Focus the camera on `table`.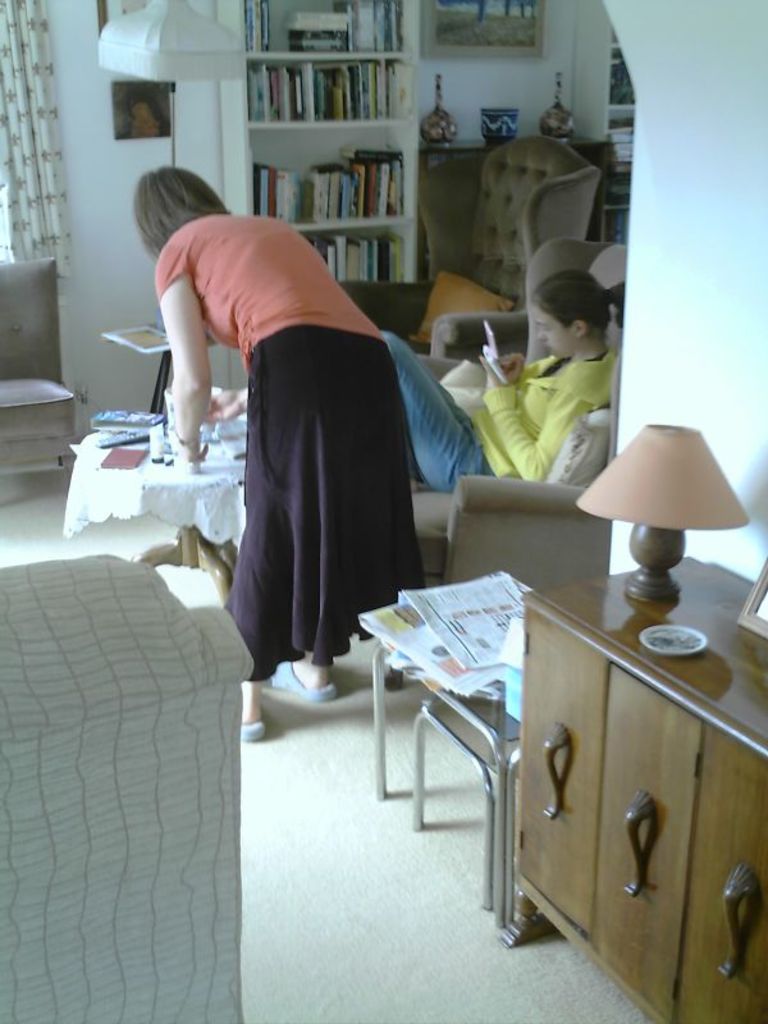
Focus region: [left=65, top=412, right=248, bottom=603].
